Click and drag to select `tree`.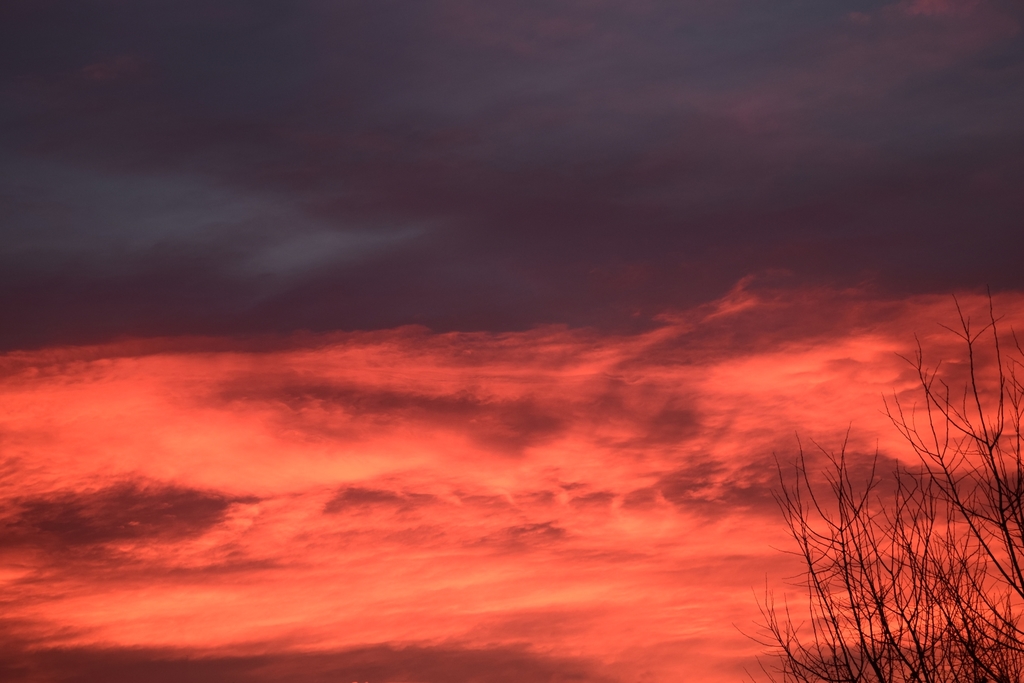
Selection: <box>730,419,1023,682</box>.
